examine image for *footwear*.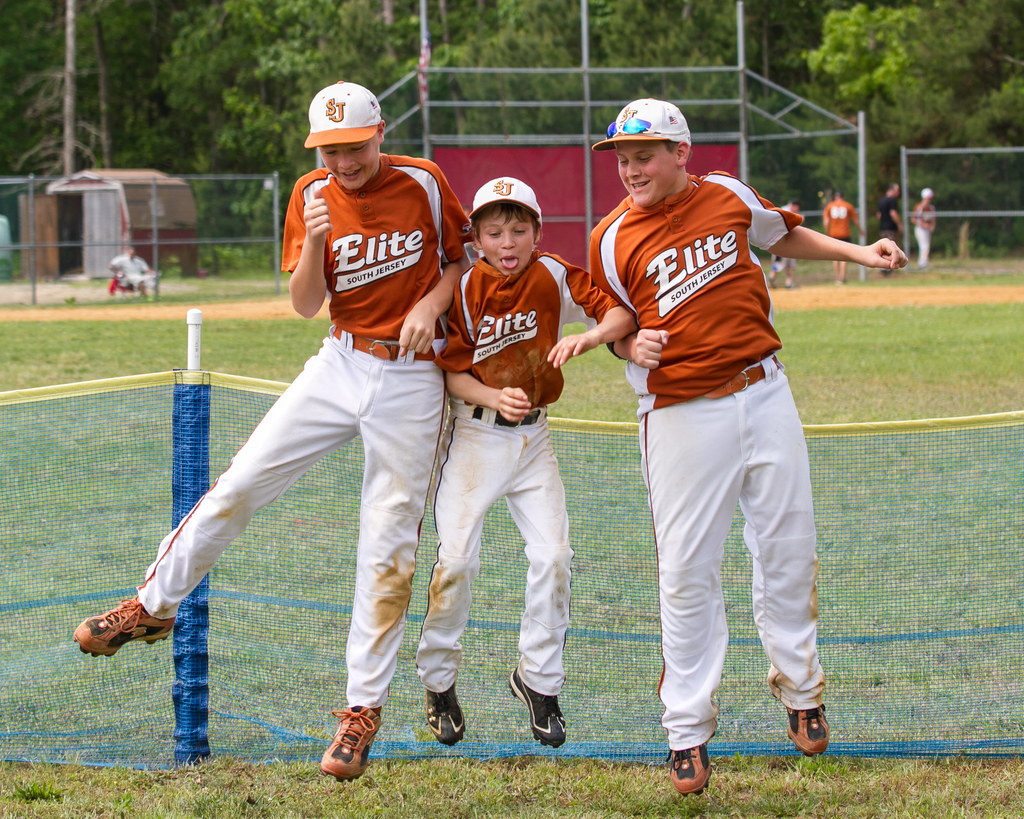
Examination result: rect(67, 595, 177, 660).
